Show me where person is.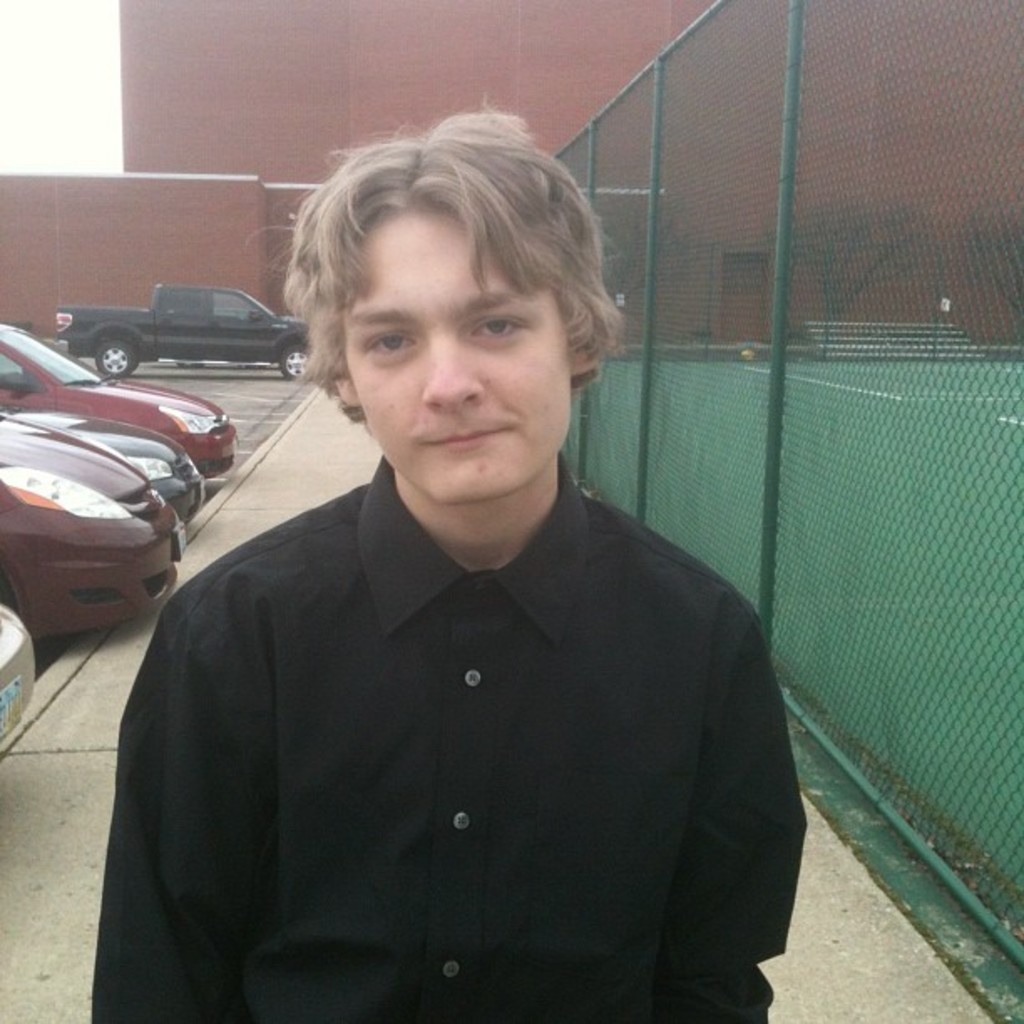
person is at locate(99, 115, 810, 1022).
